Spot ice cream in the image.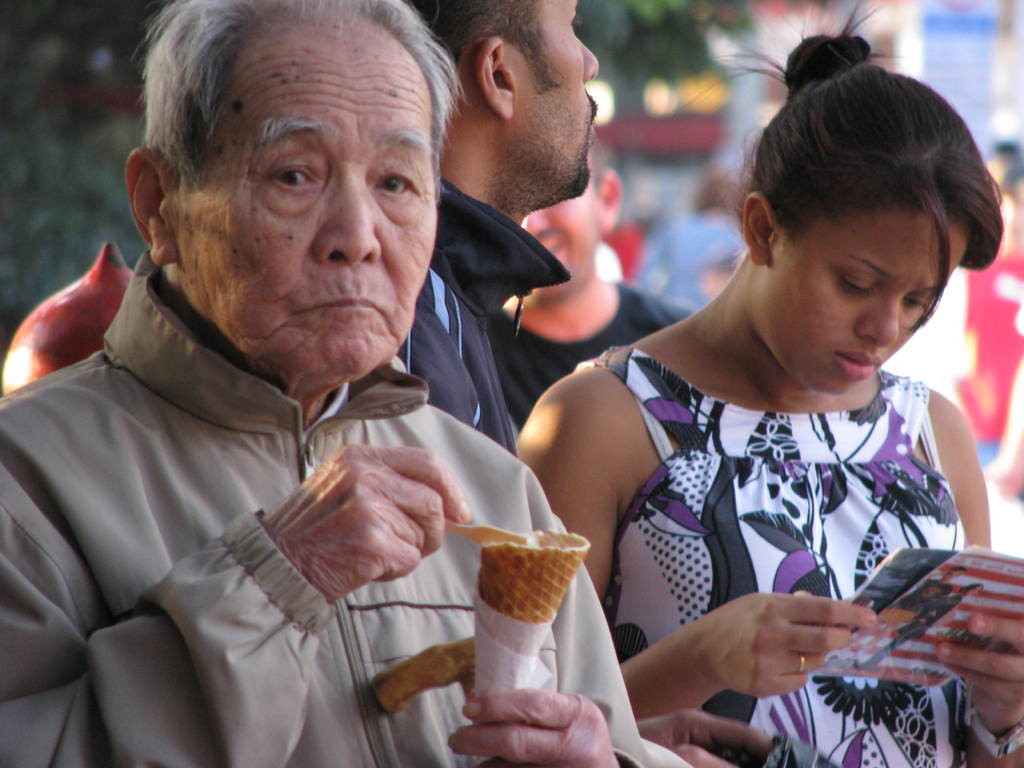
ice cream found at [473,527,595,732].
